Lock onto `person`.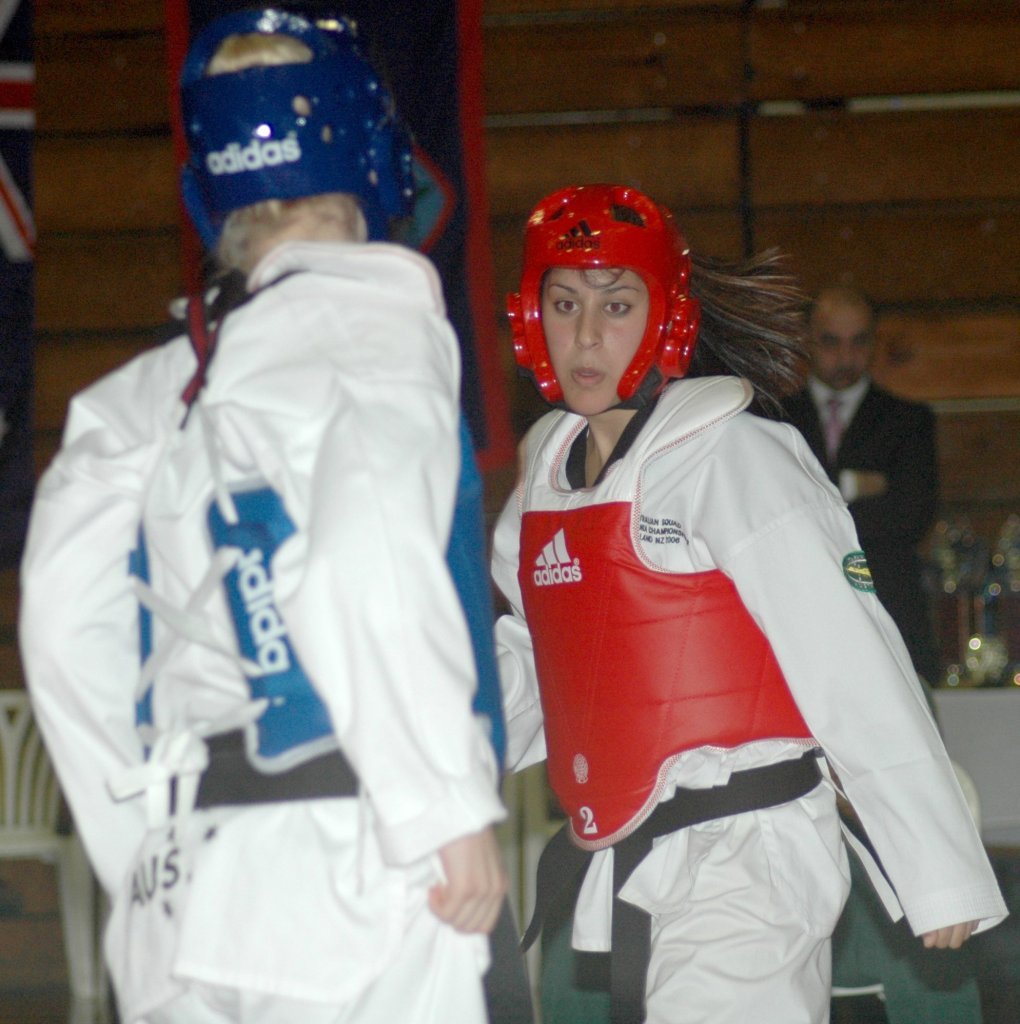
Locked: [left=17, top=31, right=510, bottom=1023].
